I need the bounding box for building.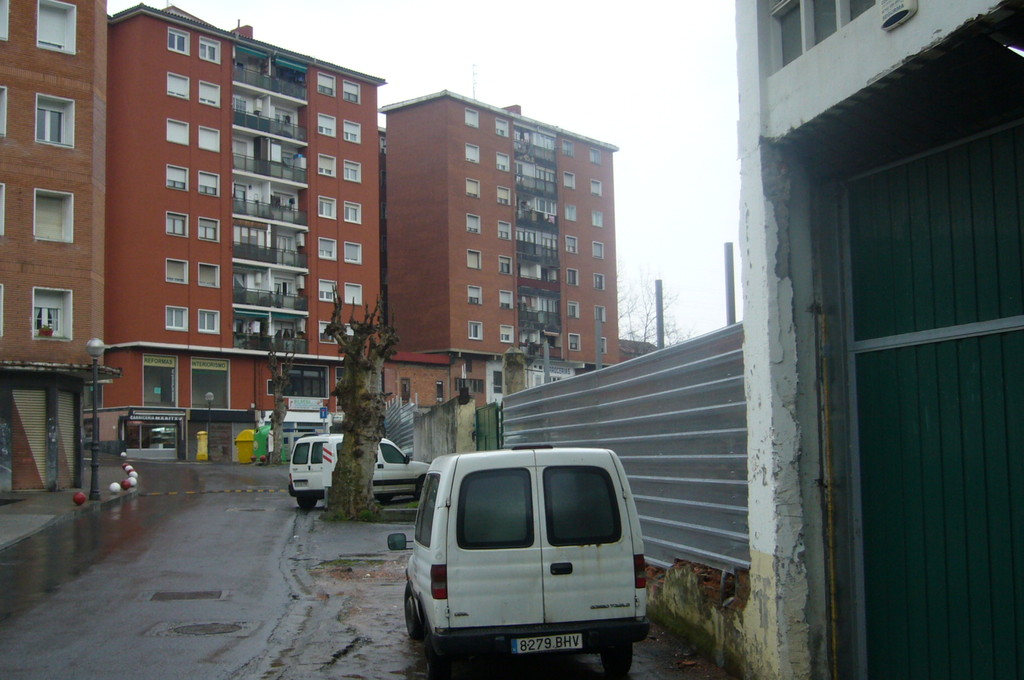
Here it is: [0, 0, 125, 505].
